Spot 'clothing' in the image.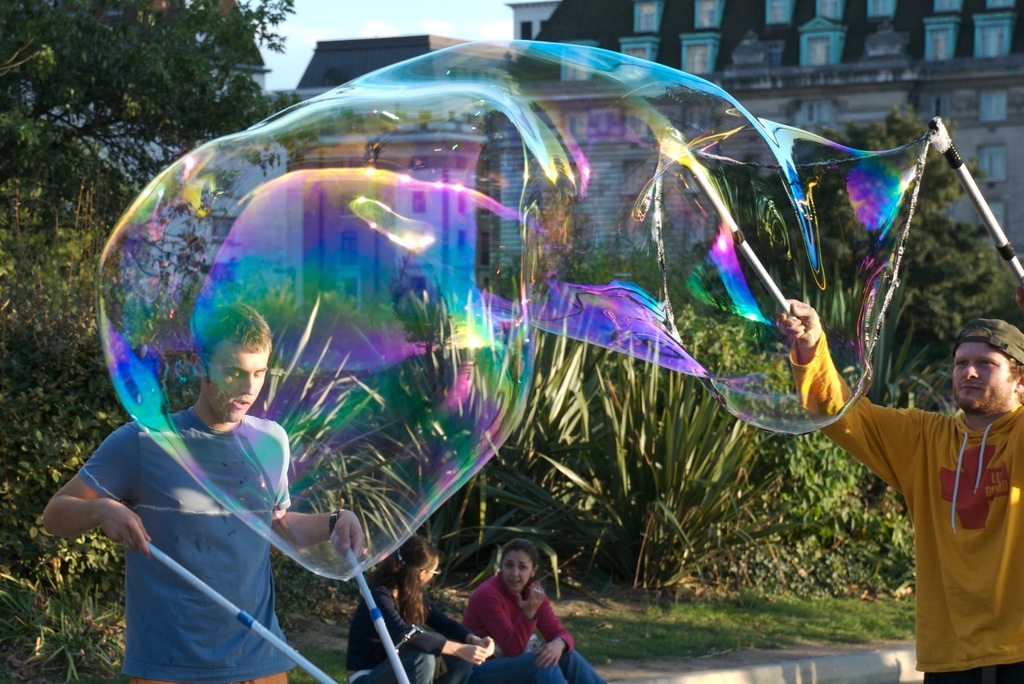
'clothing' found at <box>785,327,1023,675</box>.
